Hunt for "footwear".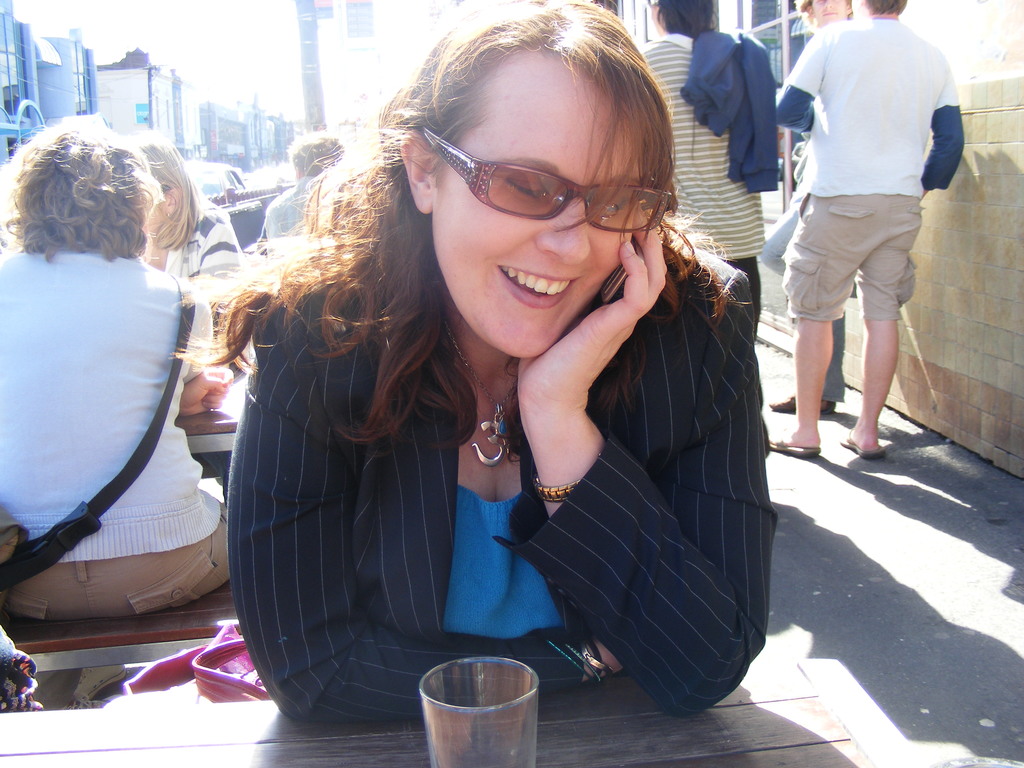
Hunted down at <box>843,424,886,463</box>.
